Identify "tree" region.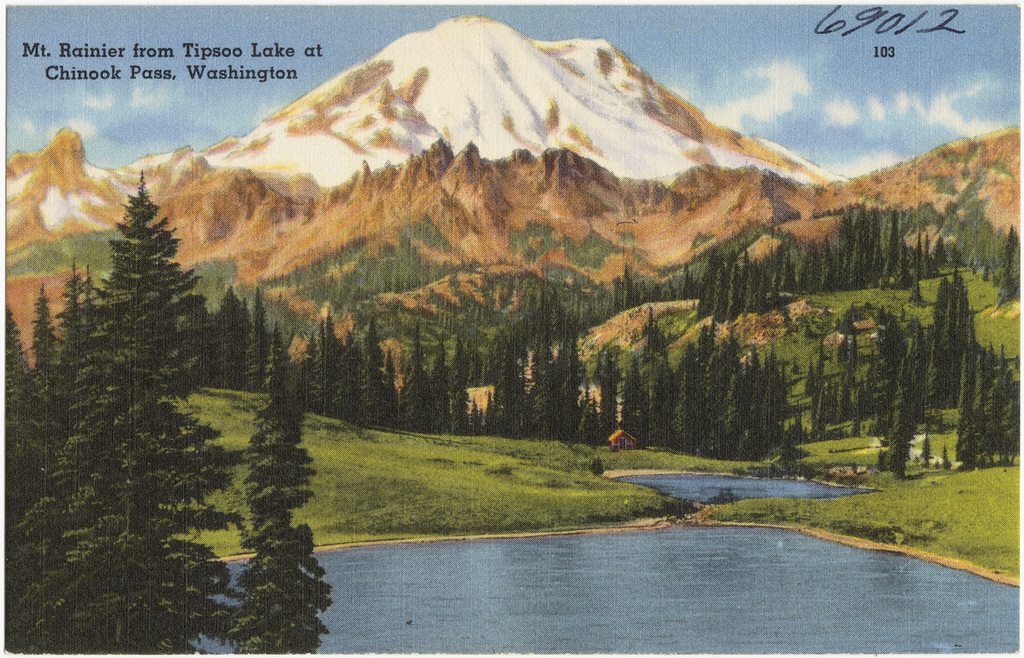
Region: l=912, t=276, r=991, b=403.
